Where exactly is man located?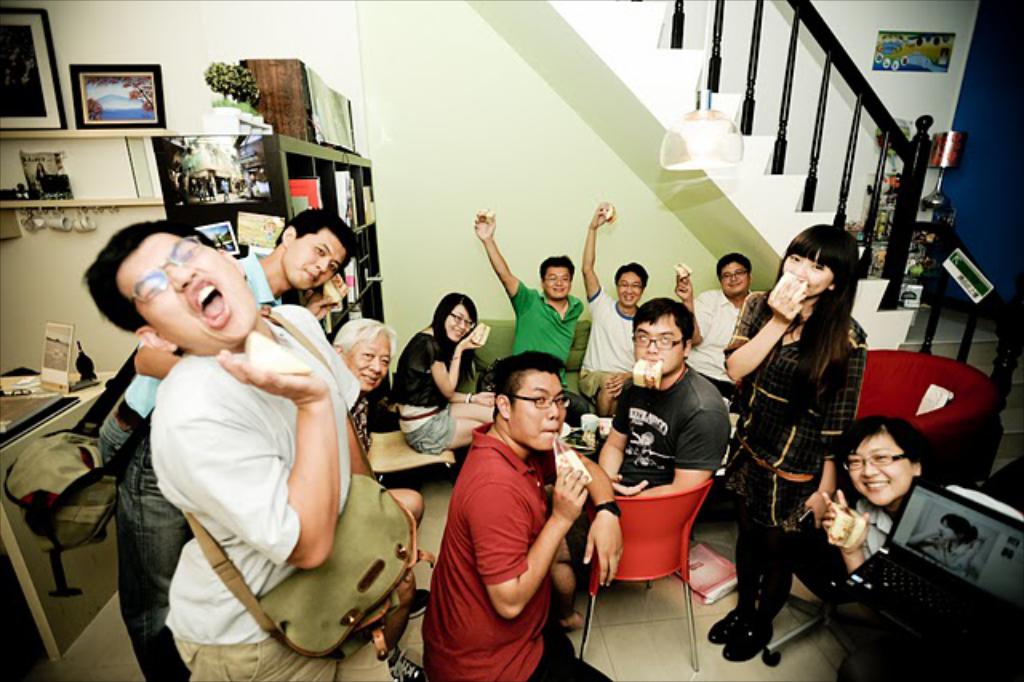
Its bounding box is bbox=[669, 250, 757, 413].
